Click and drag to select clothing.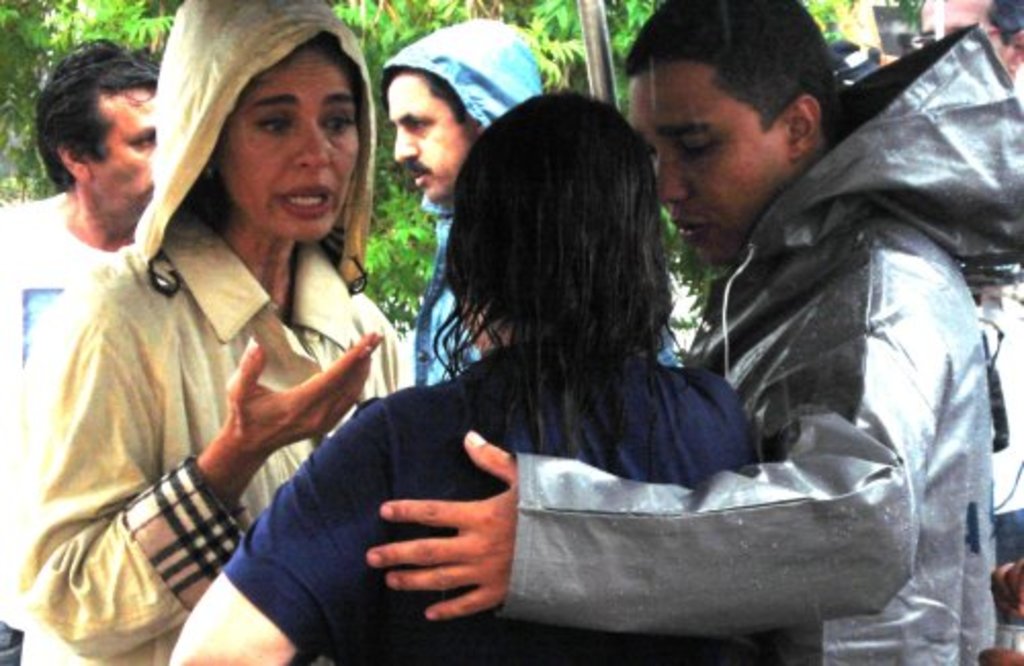
Selection: crop(369, 18, 555, 422).
